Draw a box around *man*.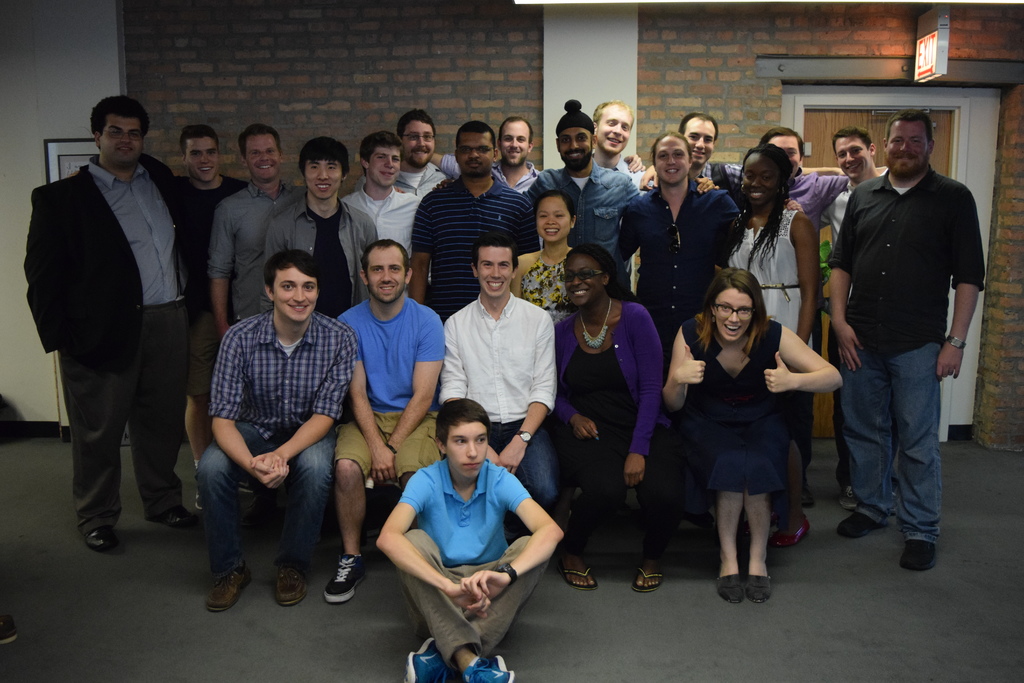
BBox(433, 234, 564, 550).
